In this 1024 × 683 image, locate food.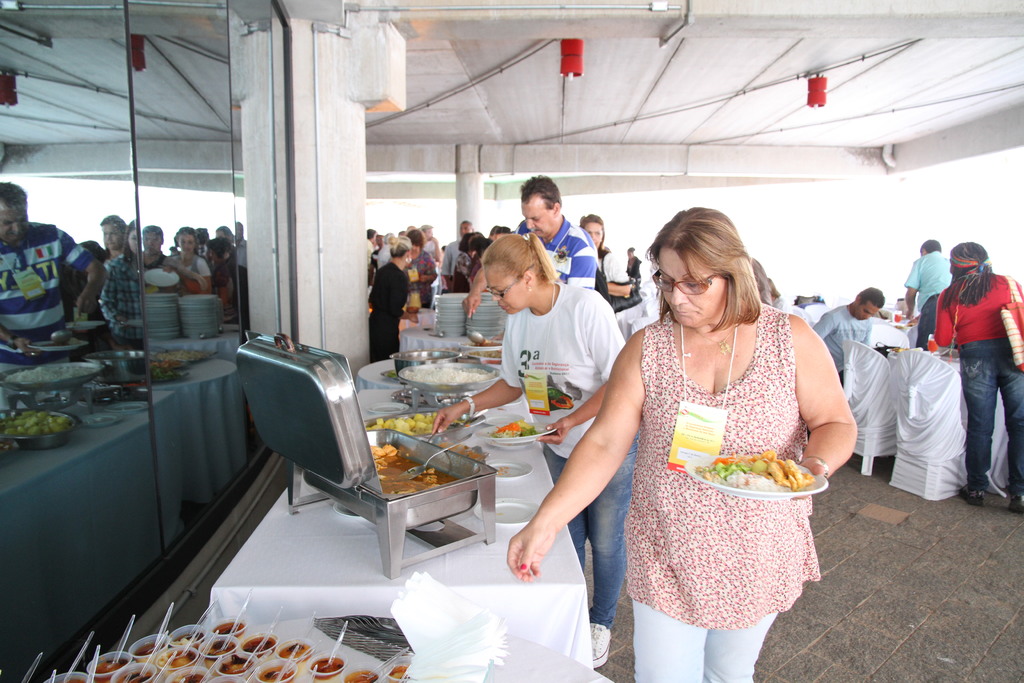
Bounding box: box(257, 662, 293, 682).
